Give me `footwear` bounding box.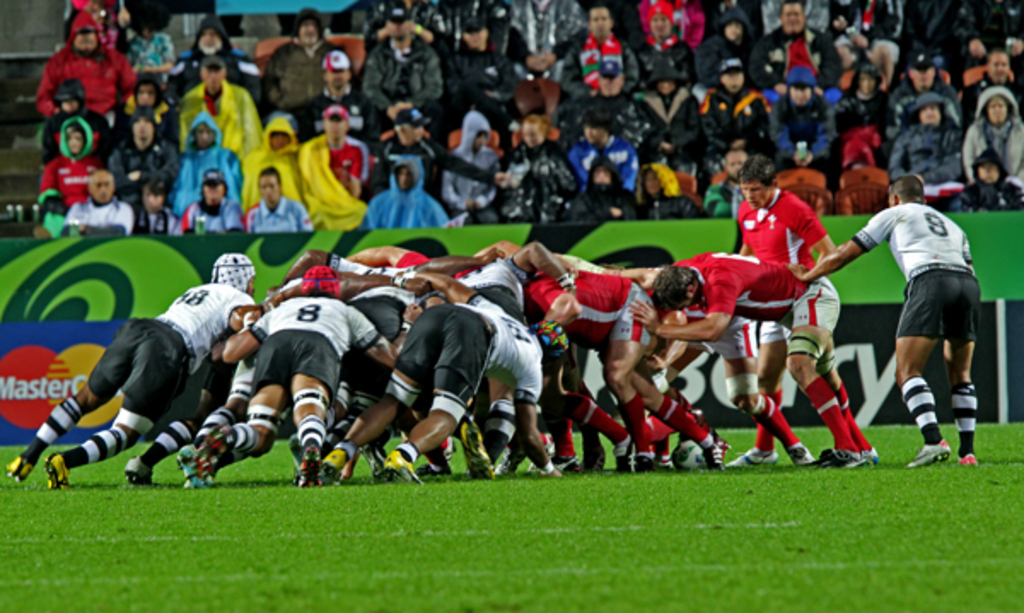
x1=43 y1=454 x2=68 y2=488.
